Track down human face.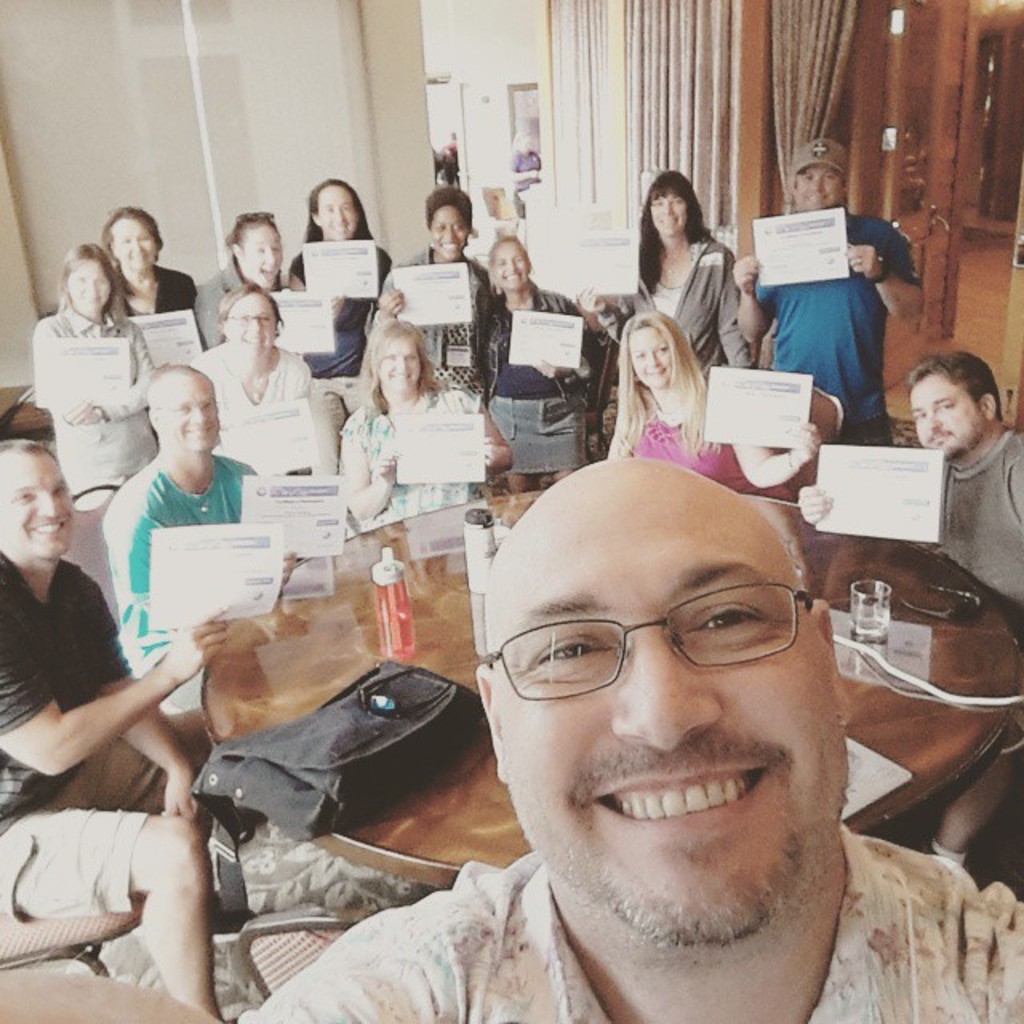
Tracked to x1=910, y1=371, x2=986, y2=458.
